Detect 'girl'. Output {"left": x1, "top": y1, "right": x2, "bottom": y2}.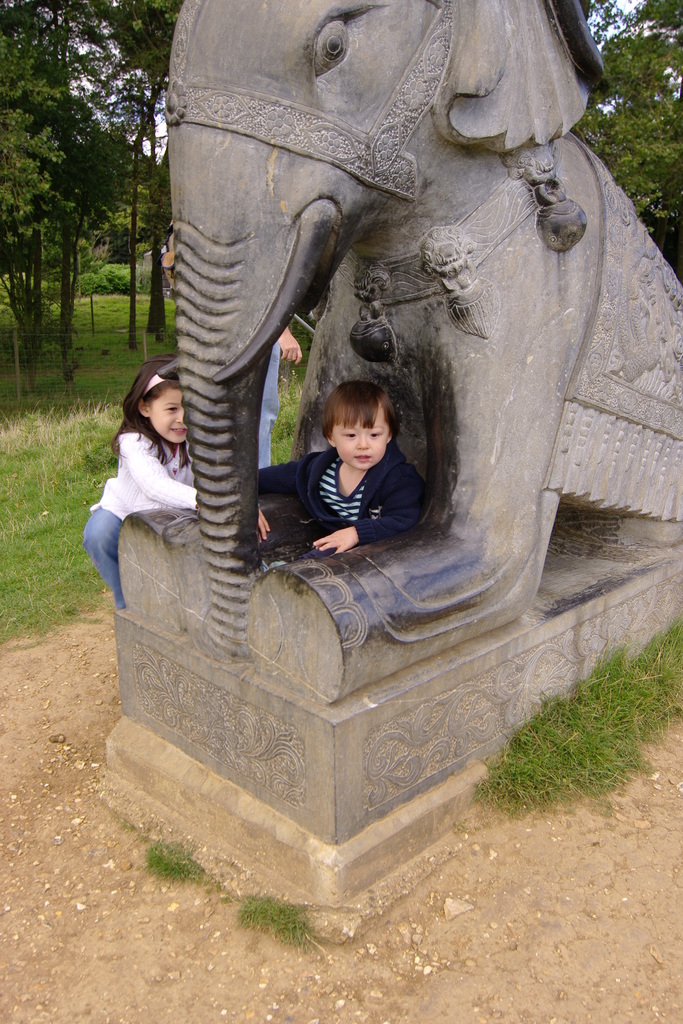
{"left": 293, "top": 377, "right": 419, "bottom": 554}.
